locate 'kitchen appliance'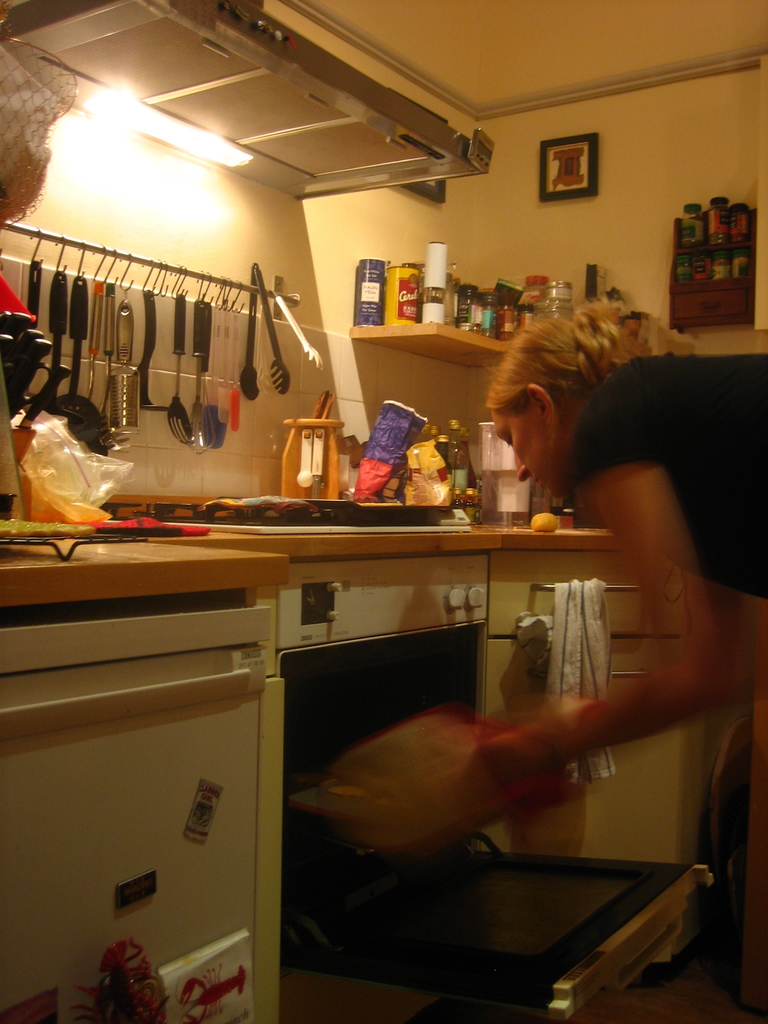
l=29, t=272, r=62, b=419
